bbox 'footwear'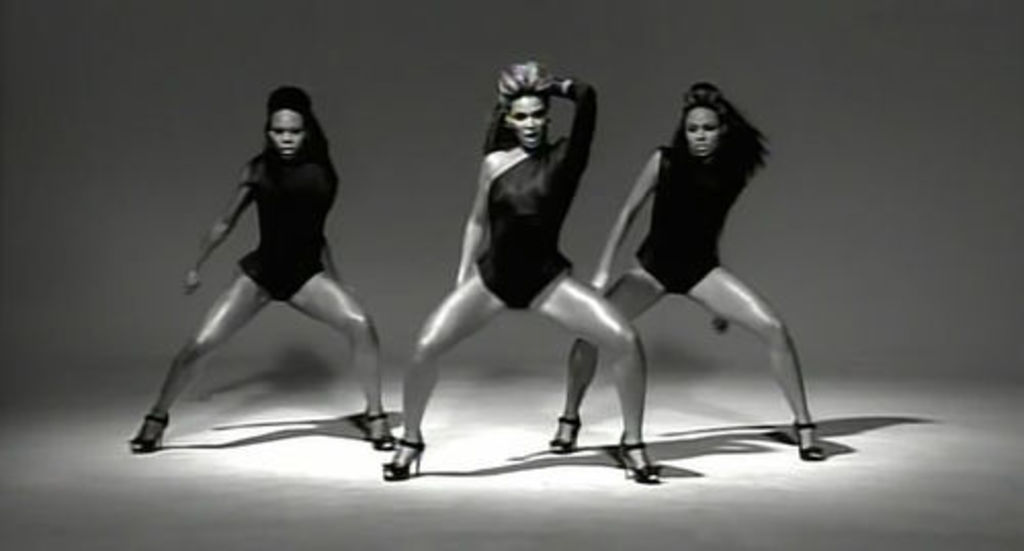
x1=127 y1=408 x2=174 y2=455
